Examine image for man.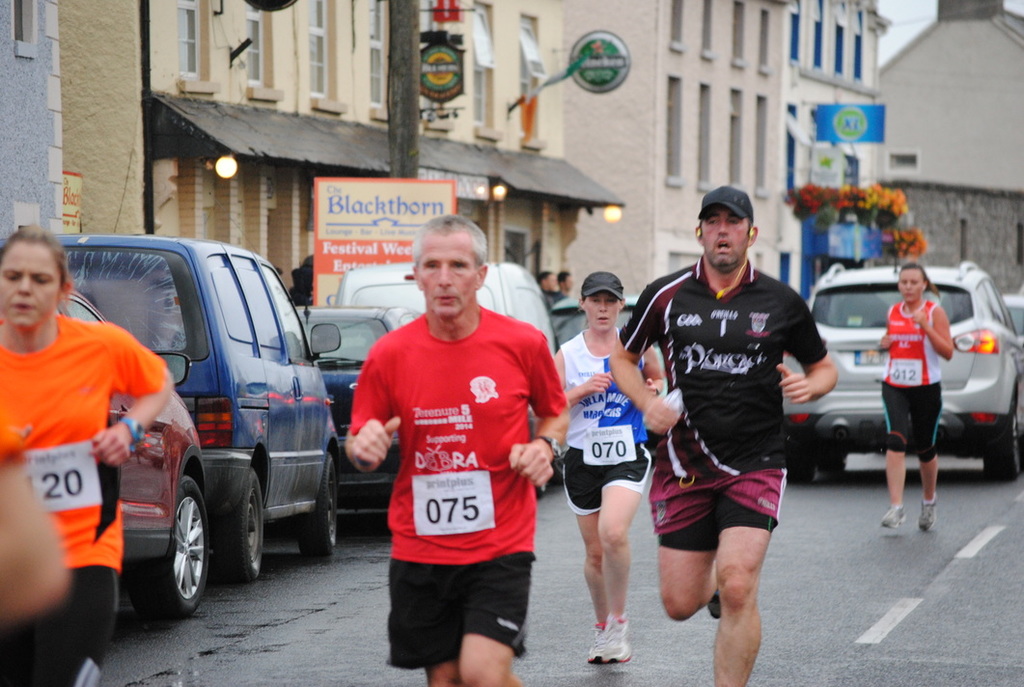
Examination result: left=623, top=179, right=818, bottom=684.
